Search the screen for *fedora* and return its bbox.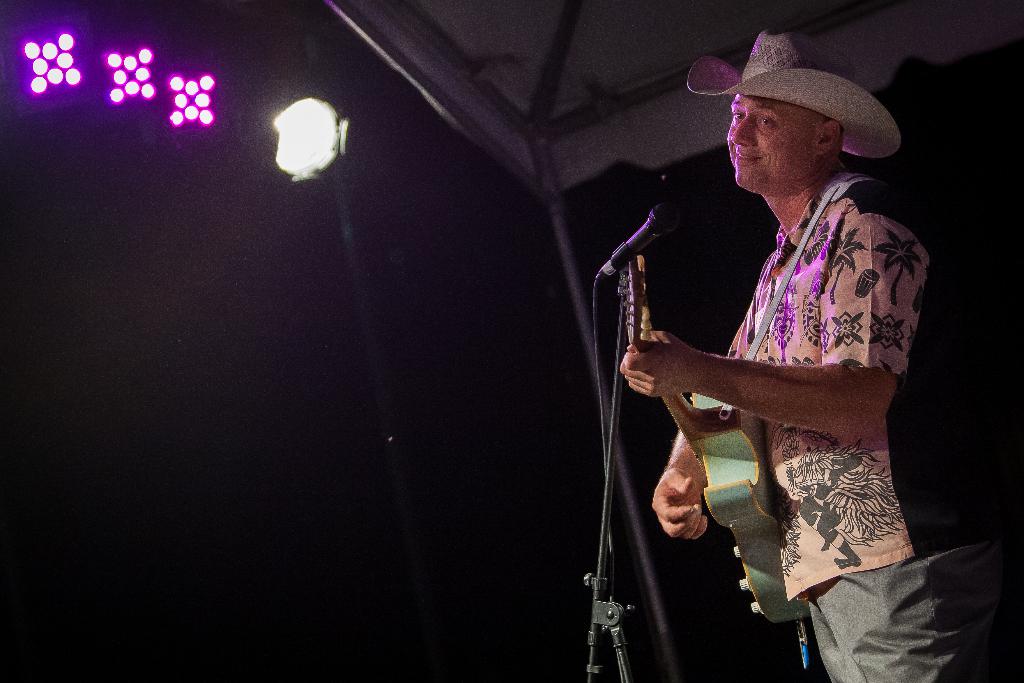
Found: (left=689, top=33, right=899, bottom=161).
